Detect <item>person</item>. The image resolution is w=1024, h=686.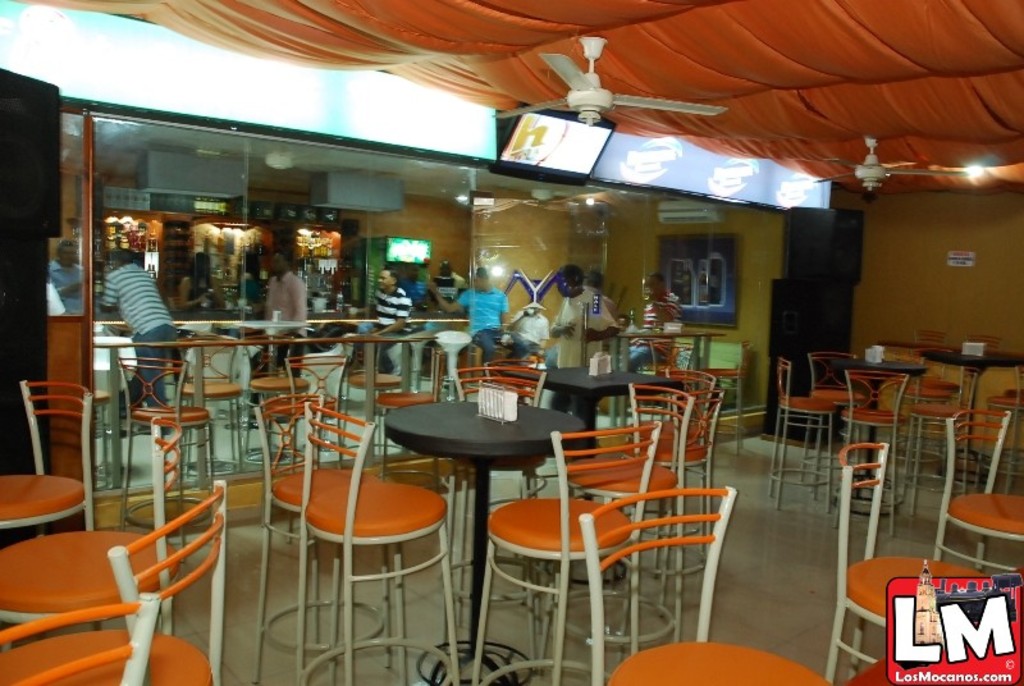
bbox=(550, 264, 622, 495).
